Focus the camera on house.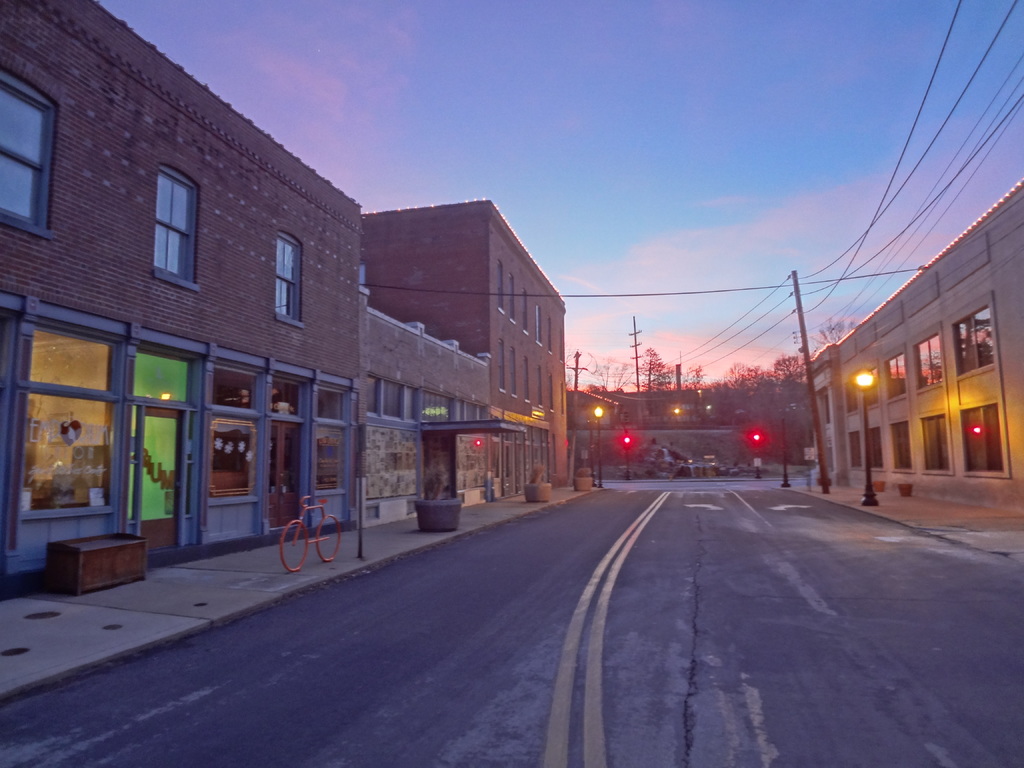
Focus region: (630, 389, 696, 477).
